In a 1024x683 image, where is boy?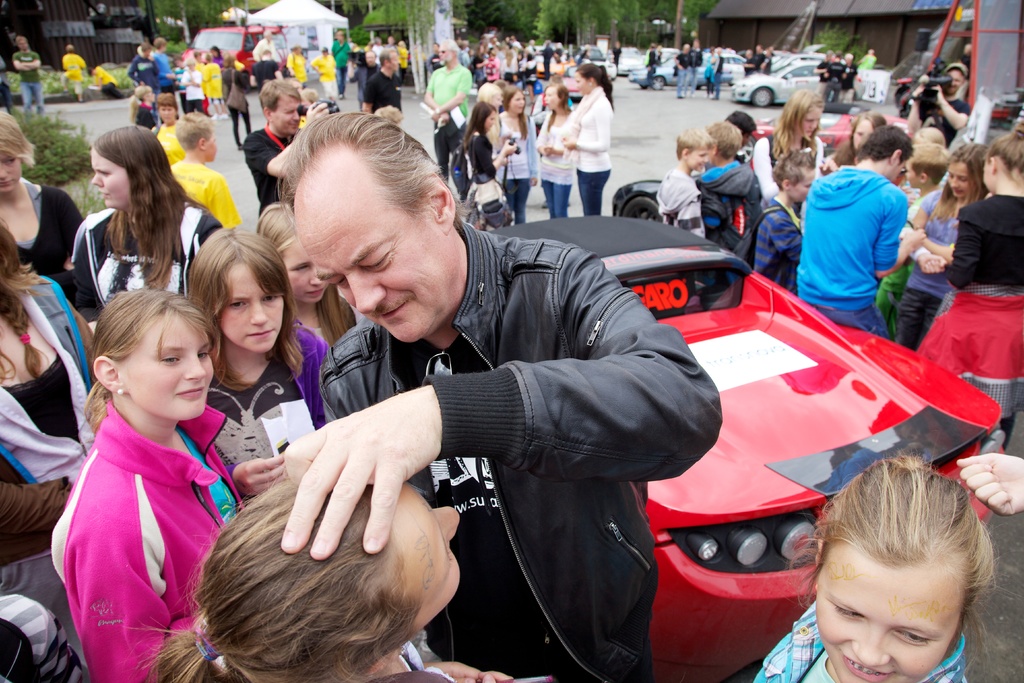
bbox(182, 58, 205, 115).
